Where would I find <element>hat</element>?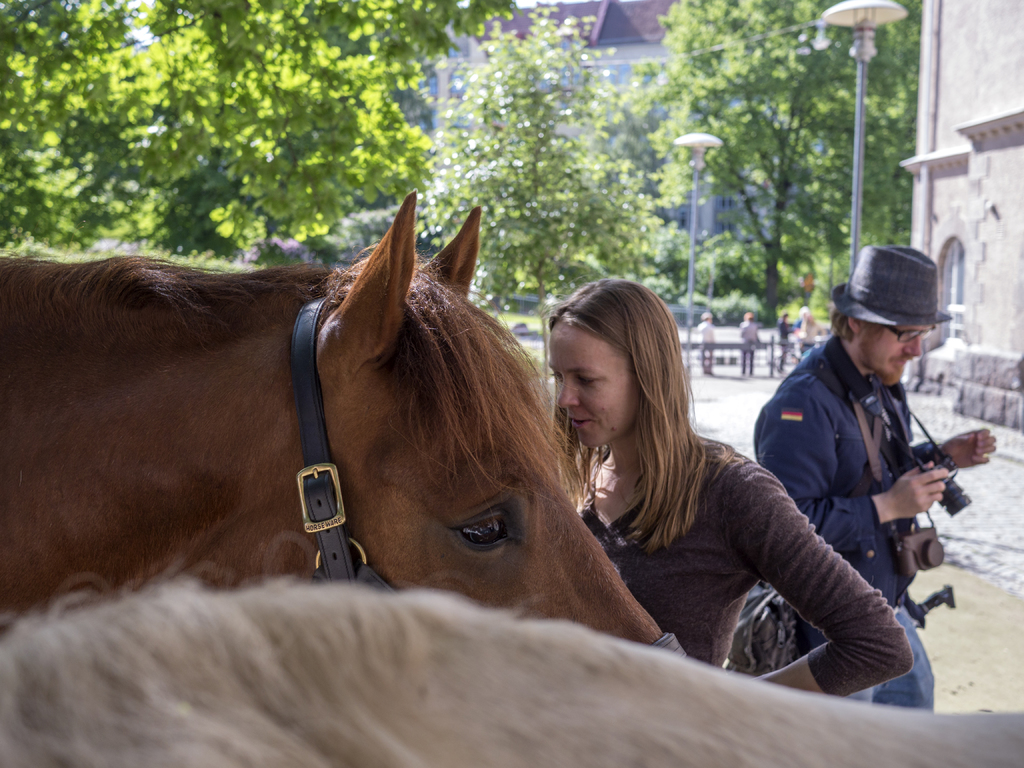
At 831, 239, 957, 331.
